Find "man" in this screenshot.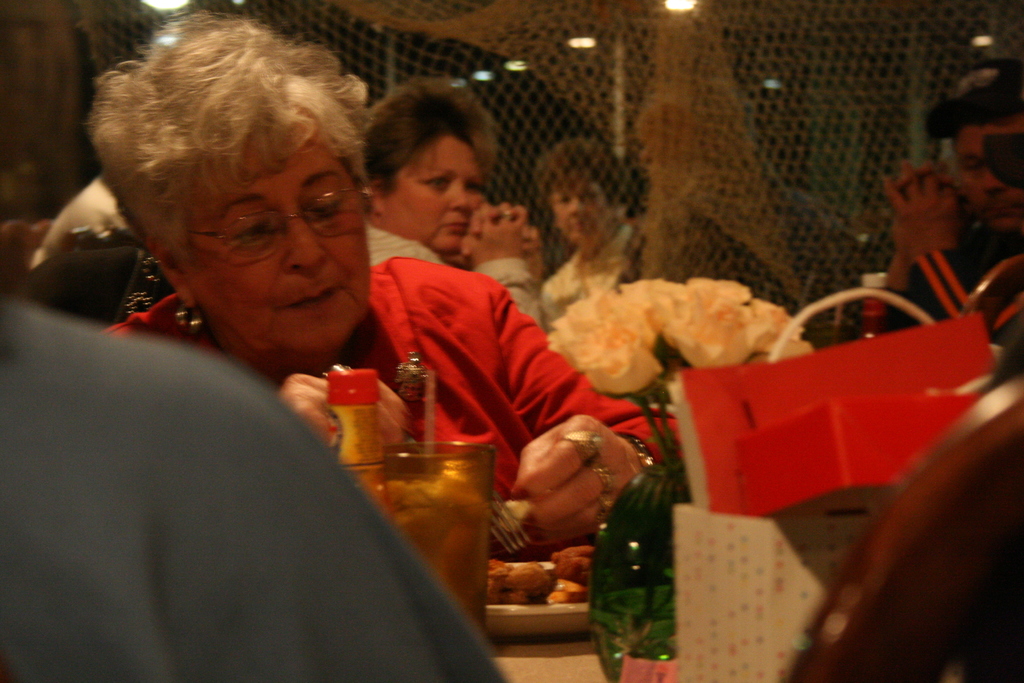
The bounding box for "man" is select_region(0, 288, 505, 682).
